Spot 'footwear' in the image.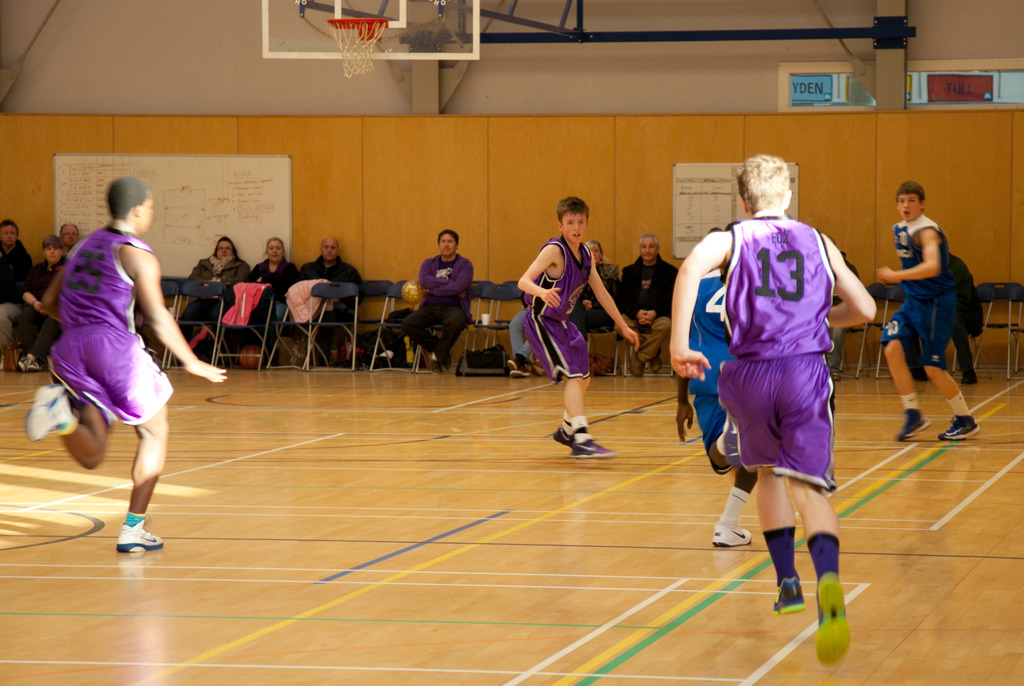
'footwear' found at bbox(945, 411, 984, 445).
